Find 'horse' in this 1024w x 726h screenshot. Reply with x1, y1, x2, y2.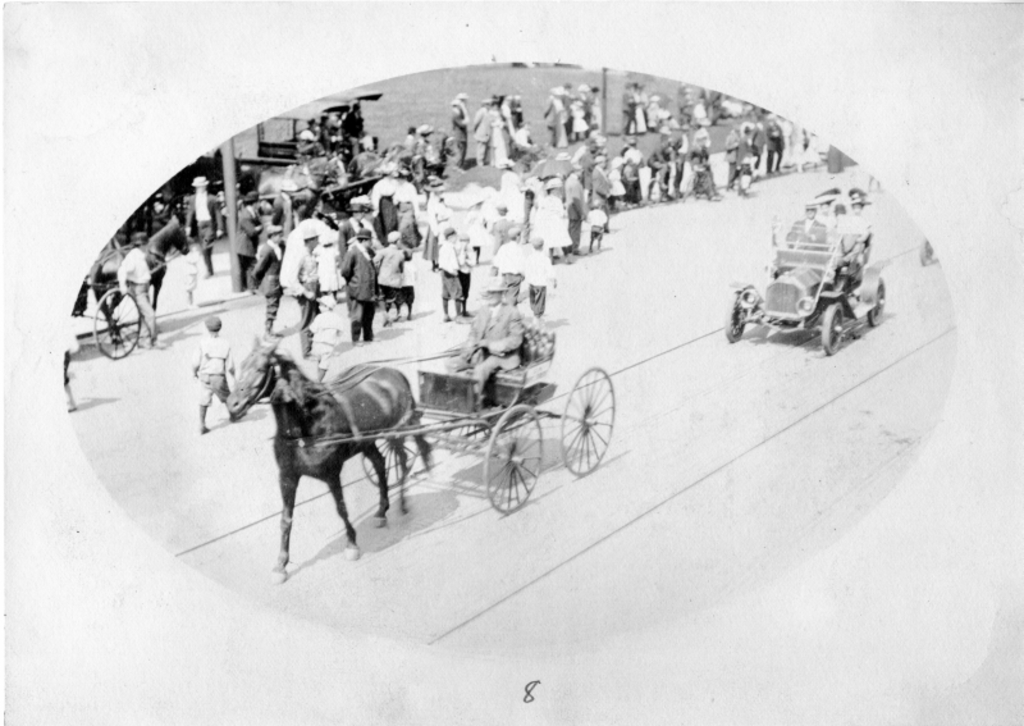
68, 214, 189, 346.
